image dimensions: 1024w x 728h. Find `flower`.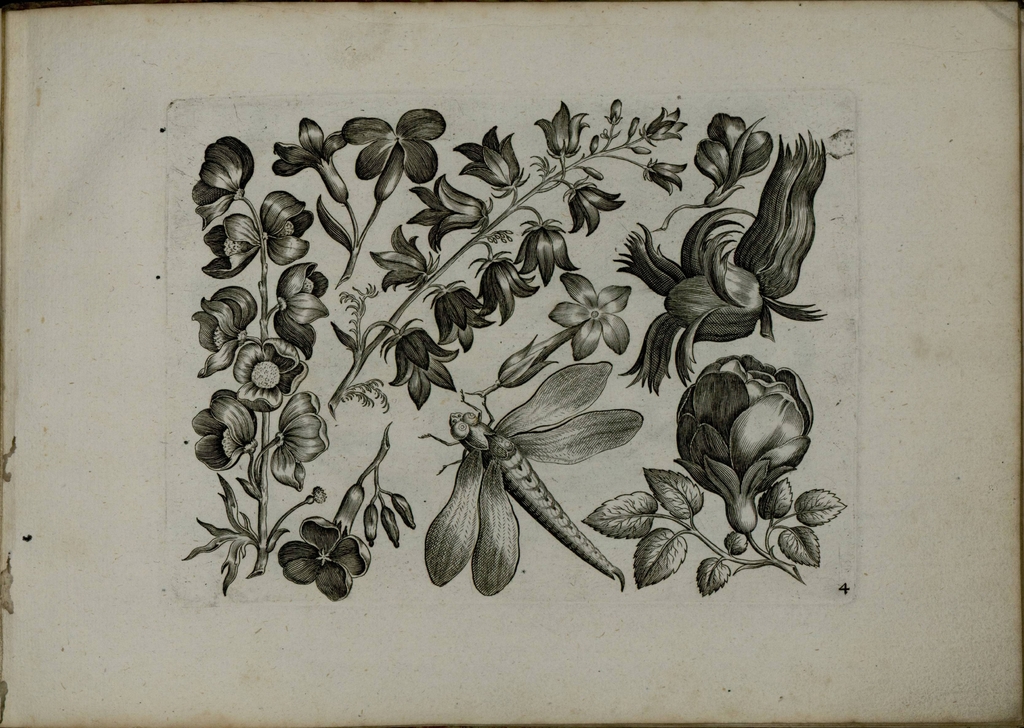
(x1=440, y1=287, x2=499, y2=353).
